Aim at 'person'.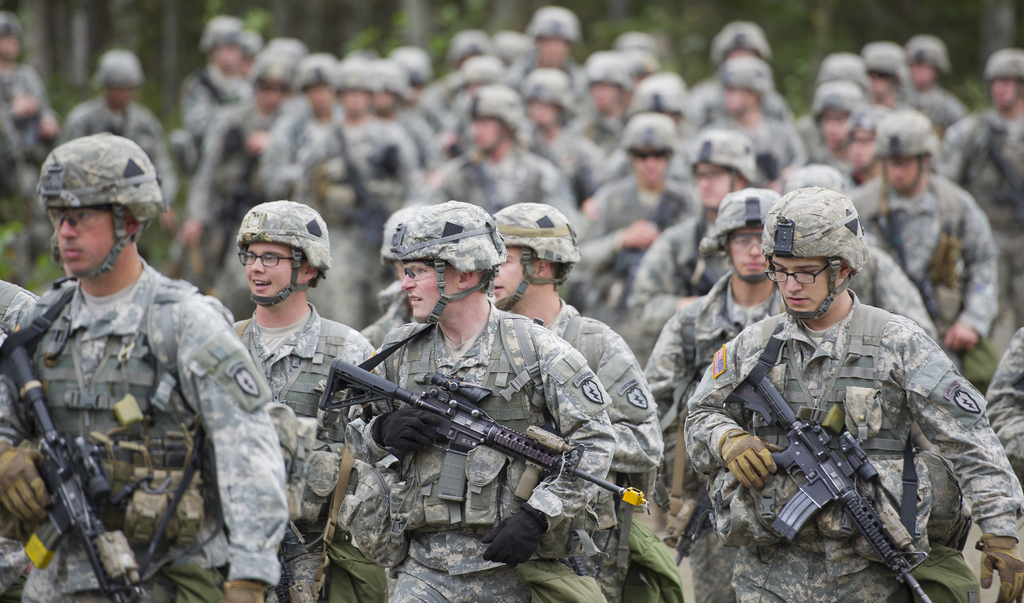
Aimed at crop(353, 200, 434, 347).
